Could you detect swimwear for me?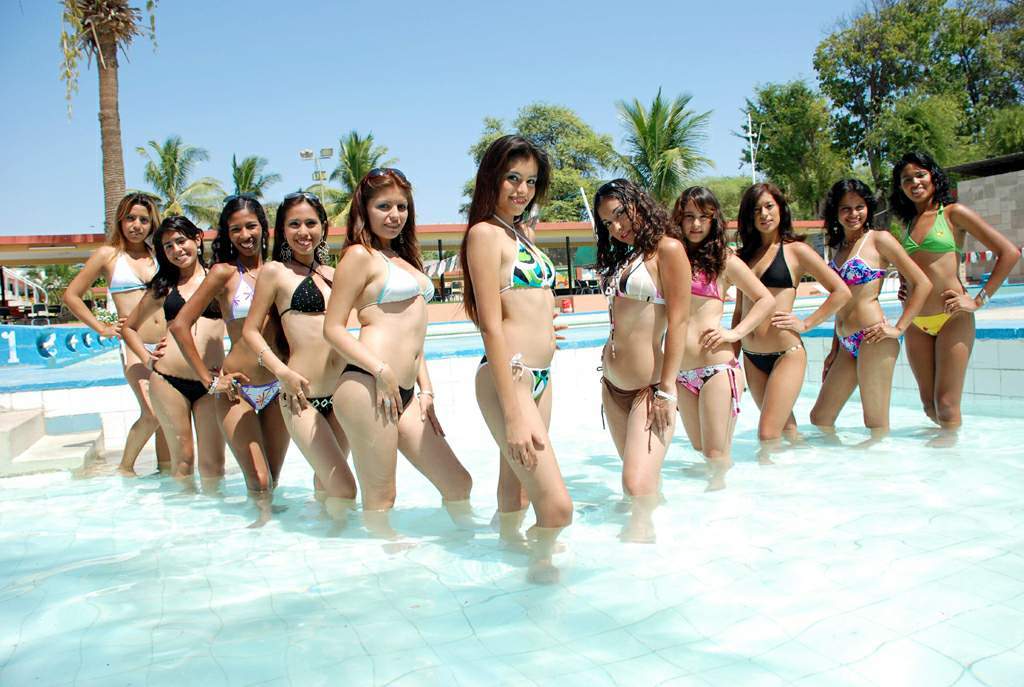
Detection result: locate(478, 353, 550, 394).
